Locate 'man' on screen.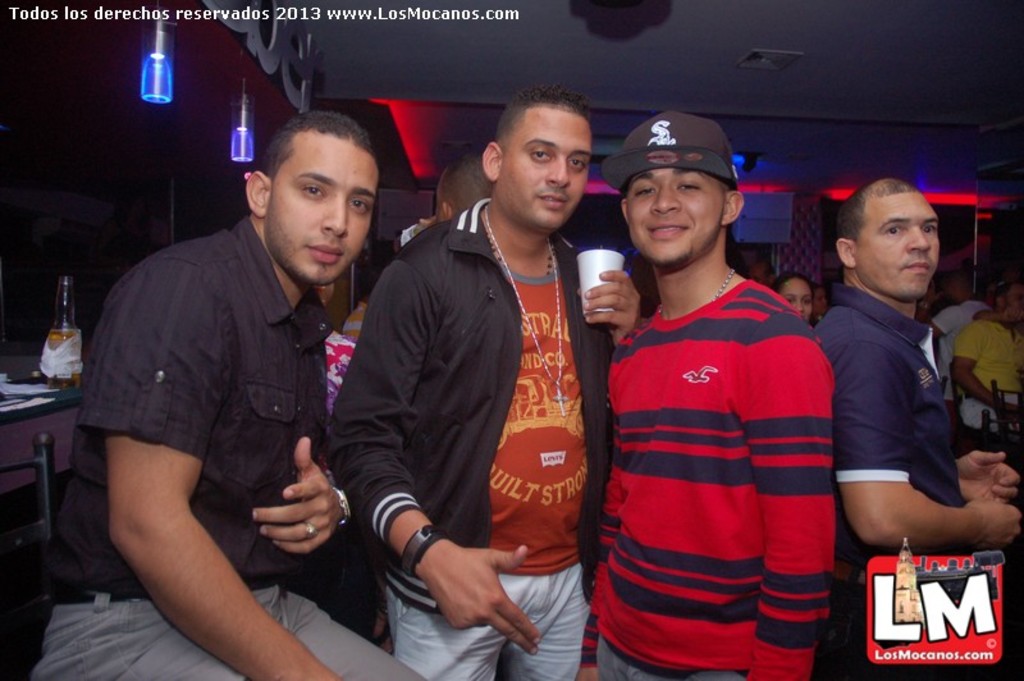
On screen at [x1=325, y1=79, x2=648, y2=680].
